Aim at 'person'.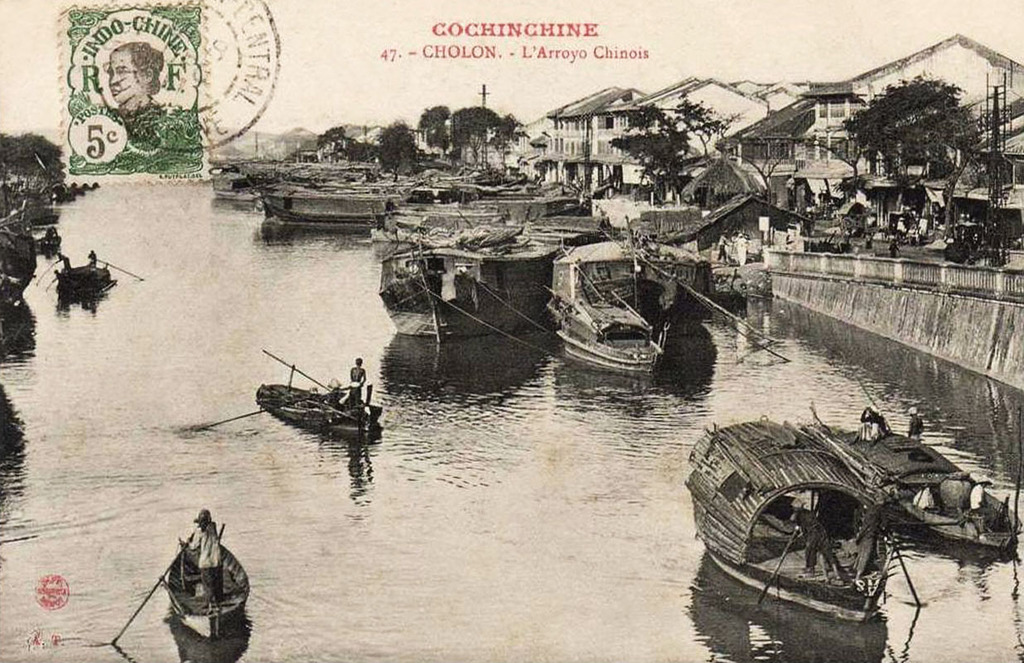
Aimed at 734, 233, 750, 266.
